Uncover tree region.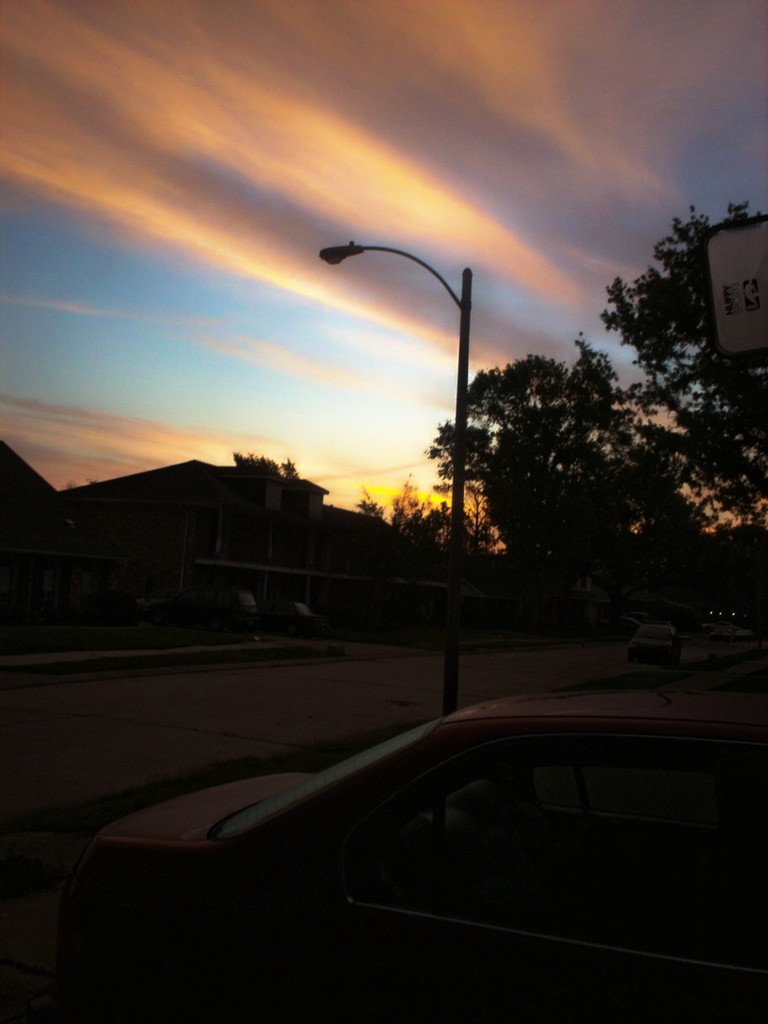
Uncovered: {"x1": 403, "y1": 325, "x2": 709, "y2": 620}.
